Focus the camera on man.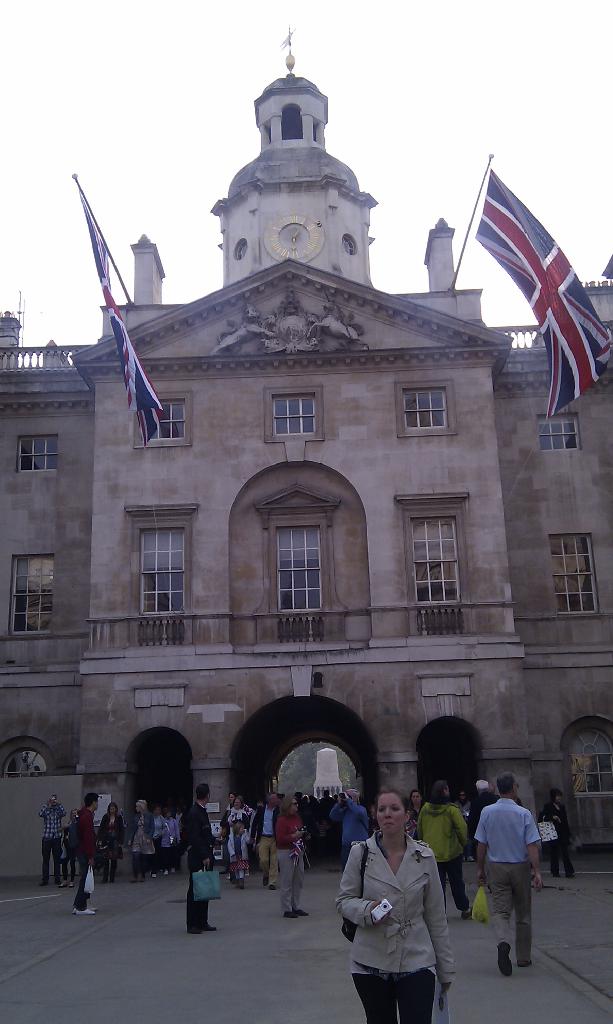
Focus region: select_region(483, 787, 557, 982).
